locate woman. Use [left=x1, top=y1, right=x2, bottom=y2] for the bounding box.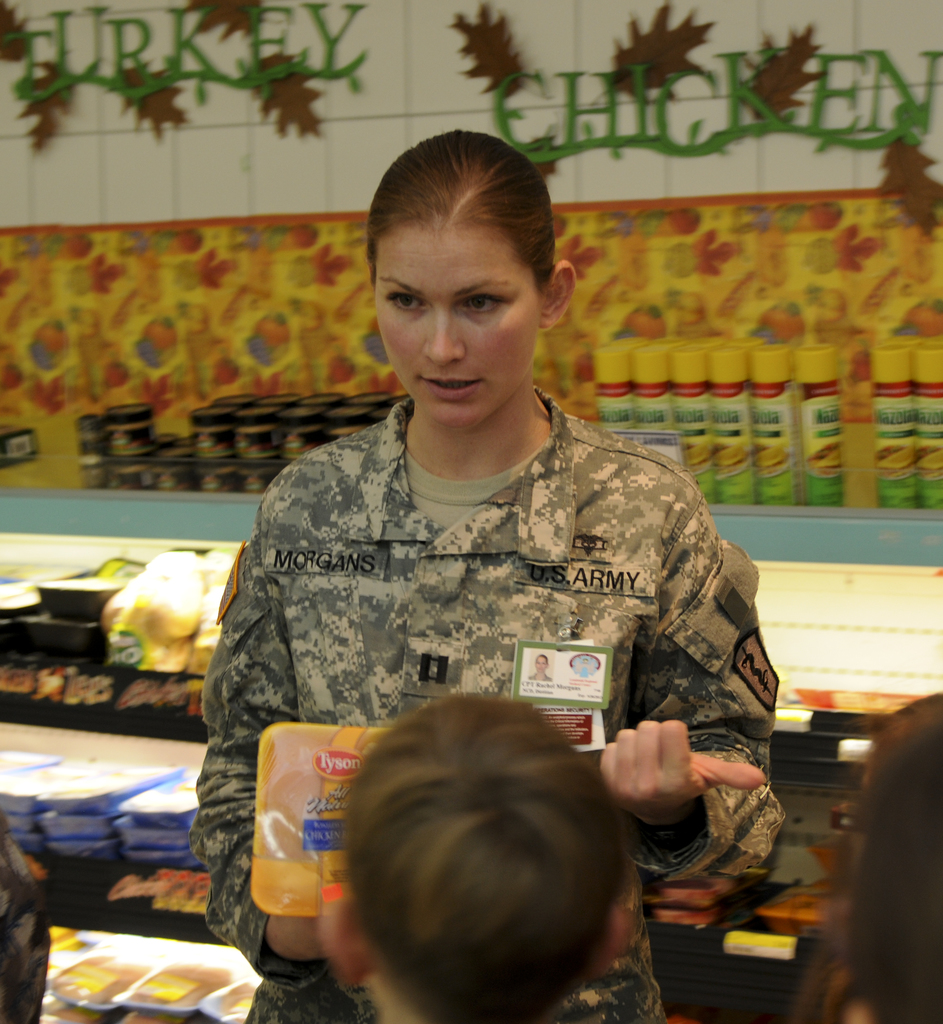
[left=173, top=137, right=812, bottom=985].
